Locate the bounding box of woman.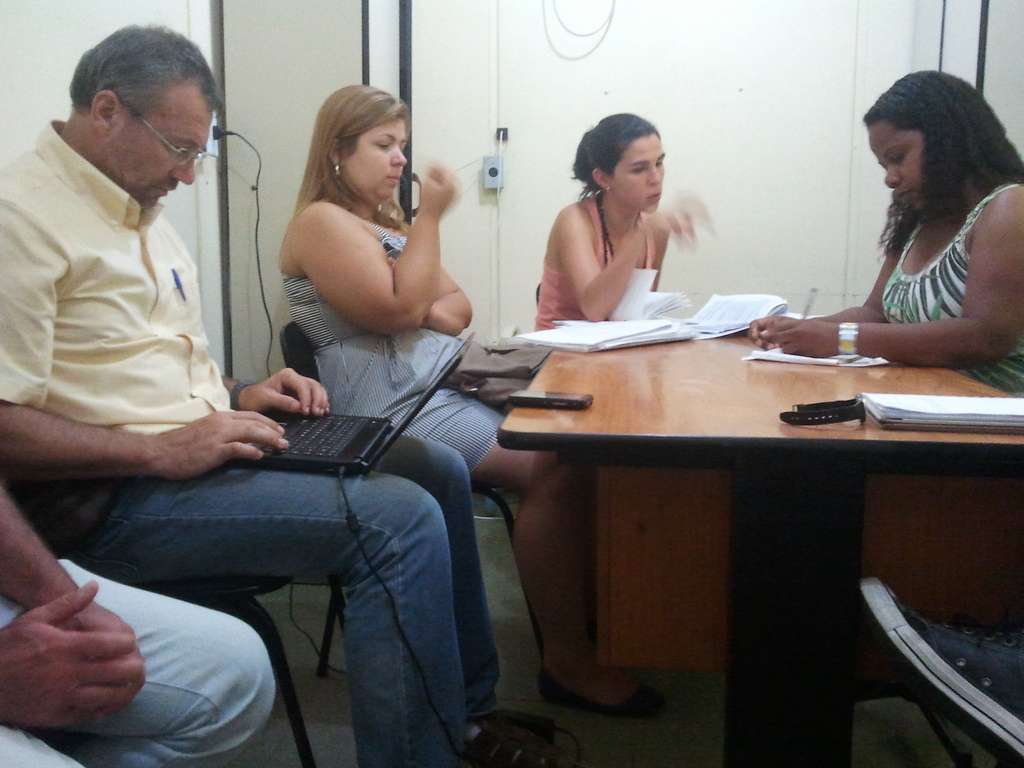
Bounding box: (748, 69, 1023, 401).
